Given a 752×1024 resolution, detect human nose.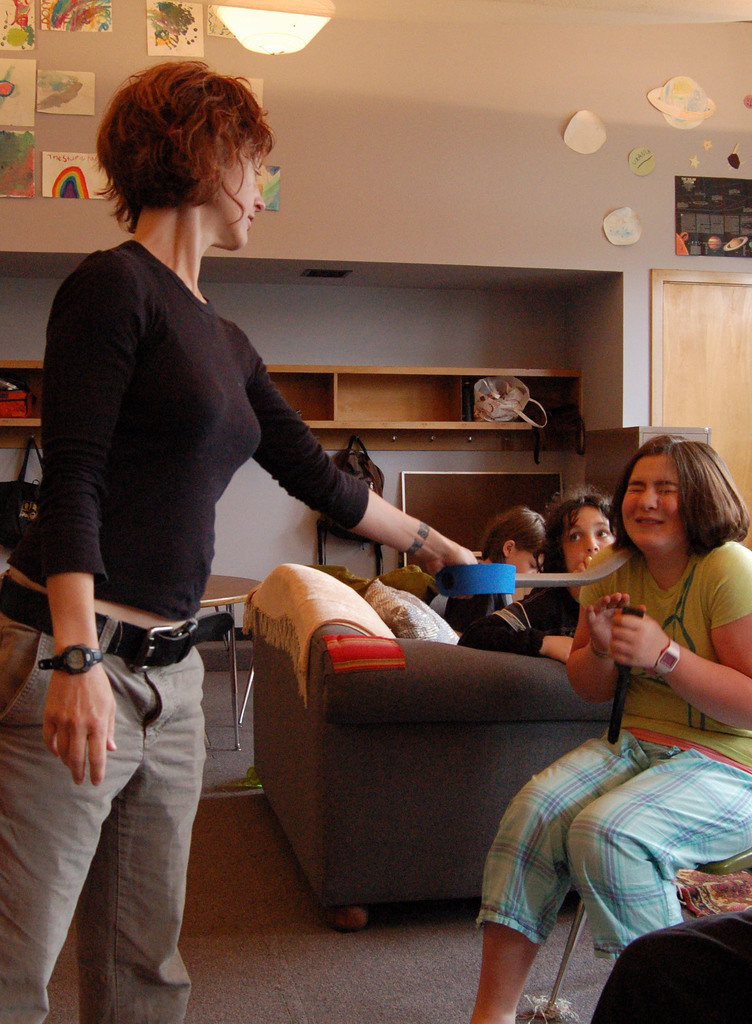
bbox(637, 483, 659, 513).
